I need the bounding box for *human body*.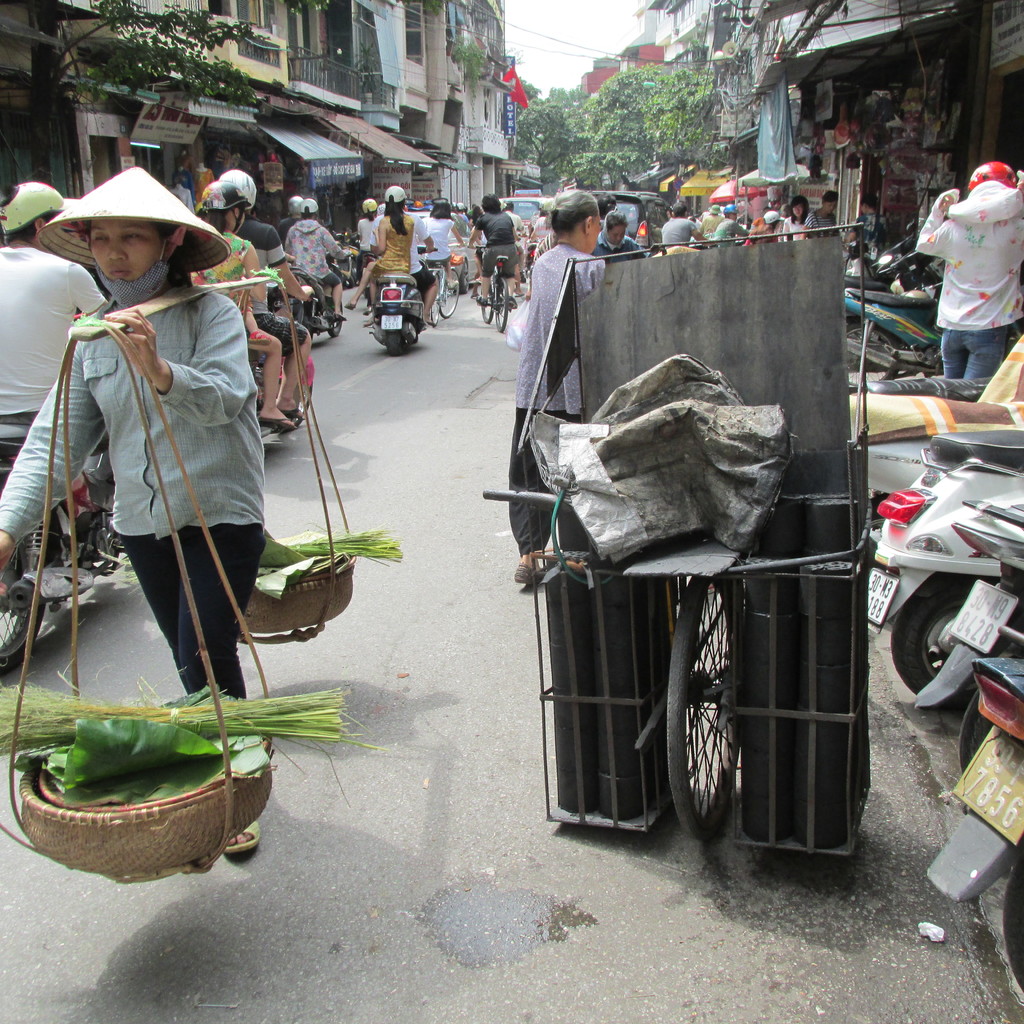
Here it is: <region>0, 248, 113, 442</region>.
